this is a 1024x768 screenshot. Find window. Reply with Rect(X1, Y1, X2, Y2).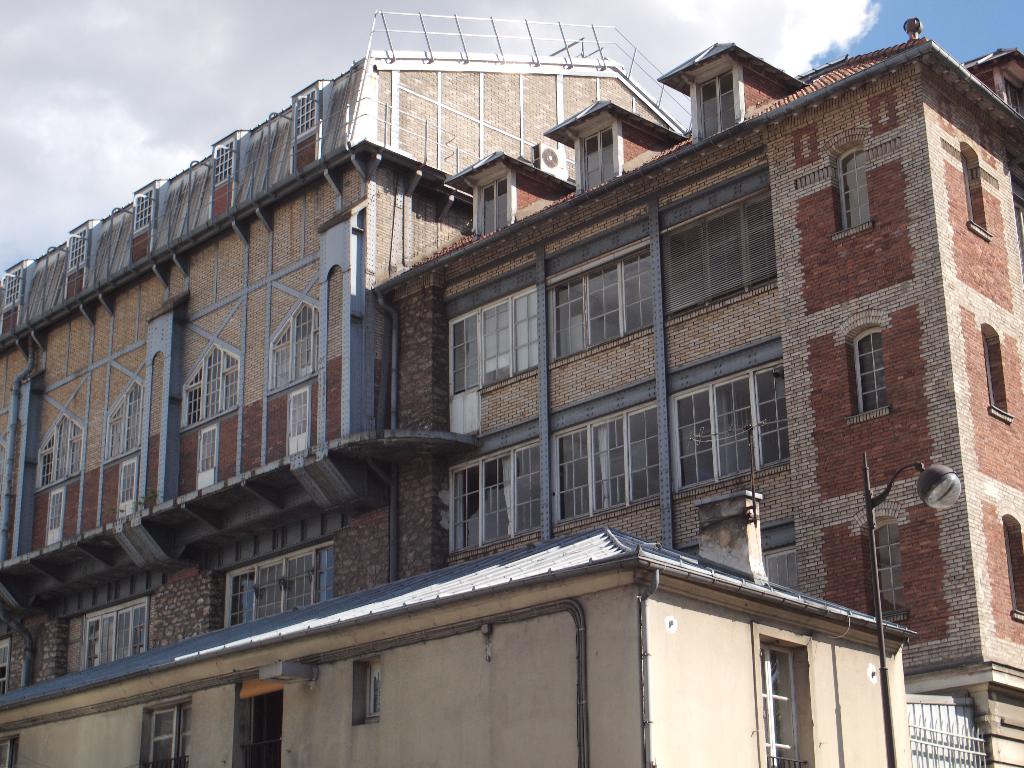
Rect(442, 442, 539, 557).
